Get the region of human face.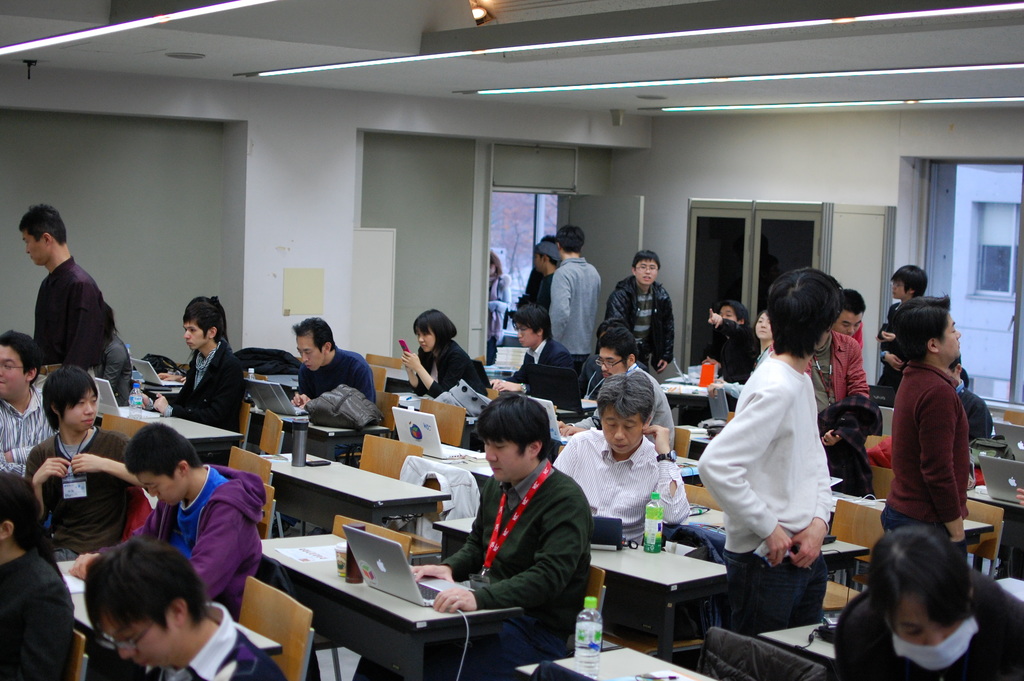
{"left": 61, "top": 386, "right": 93, "bottom": 429}.
